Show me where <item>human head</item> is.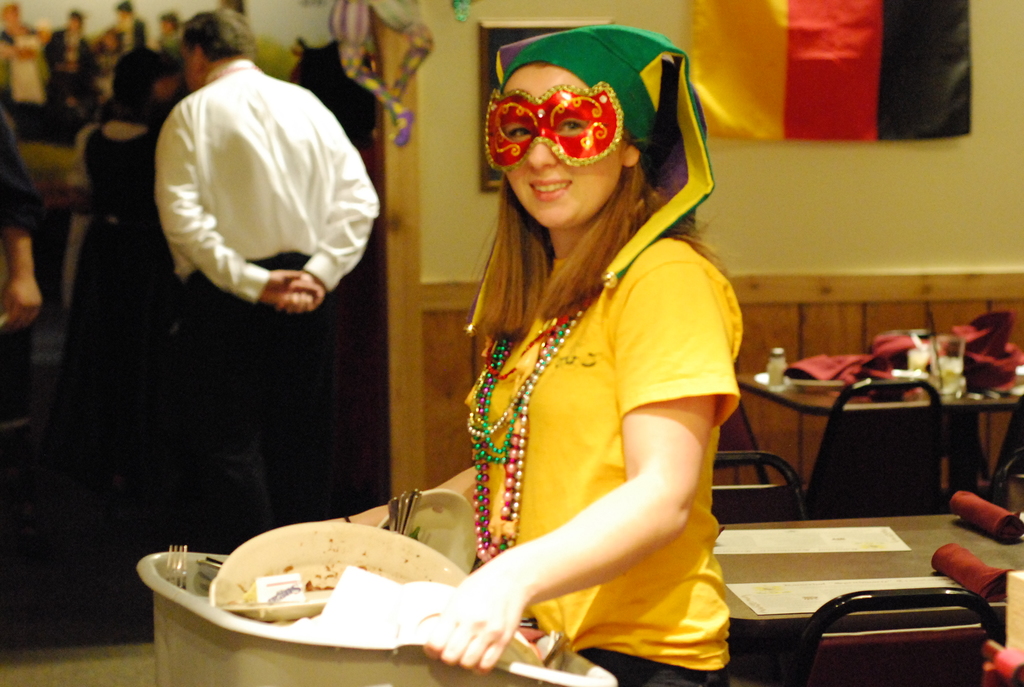
<item>human head</item> is at bbox(182, 8, 257, 86).
